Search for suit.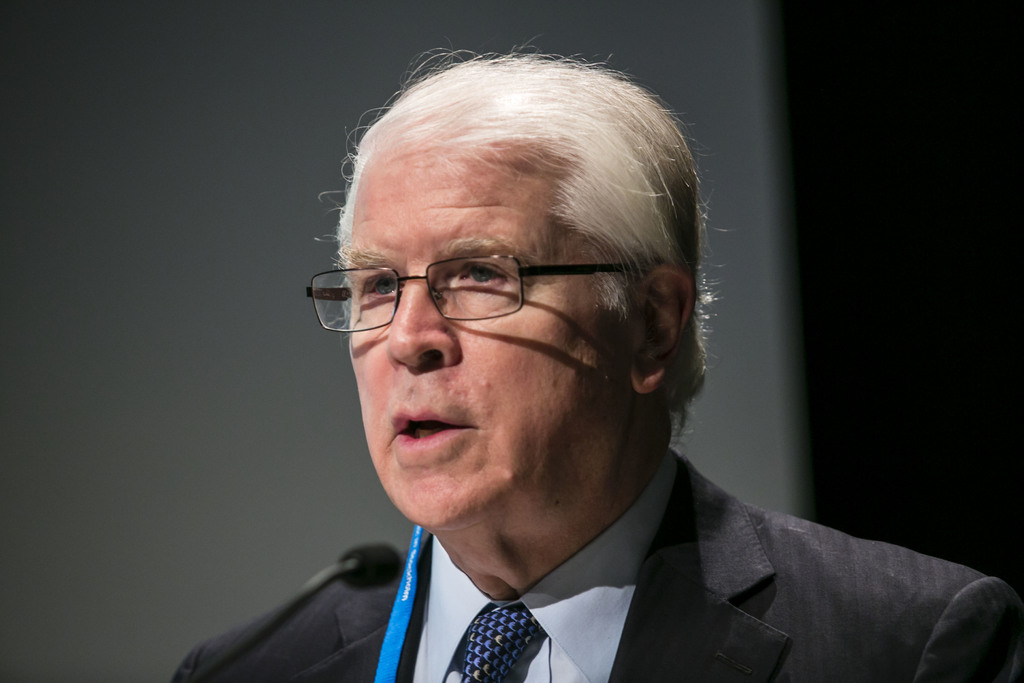
Found at bbox(178, 459, 1019, 682).
